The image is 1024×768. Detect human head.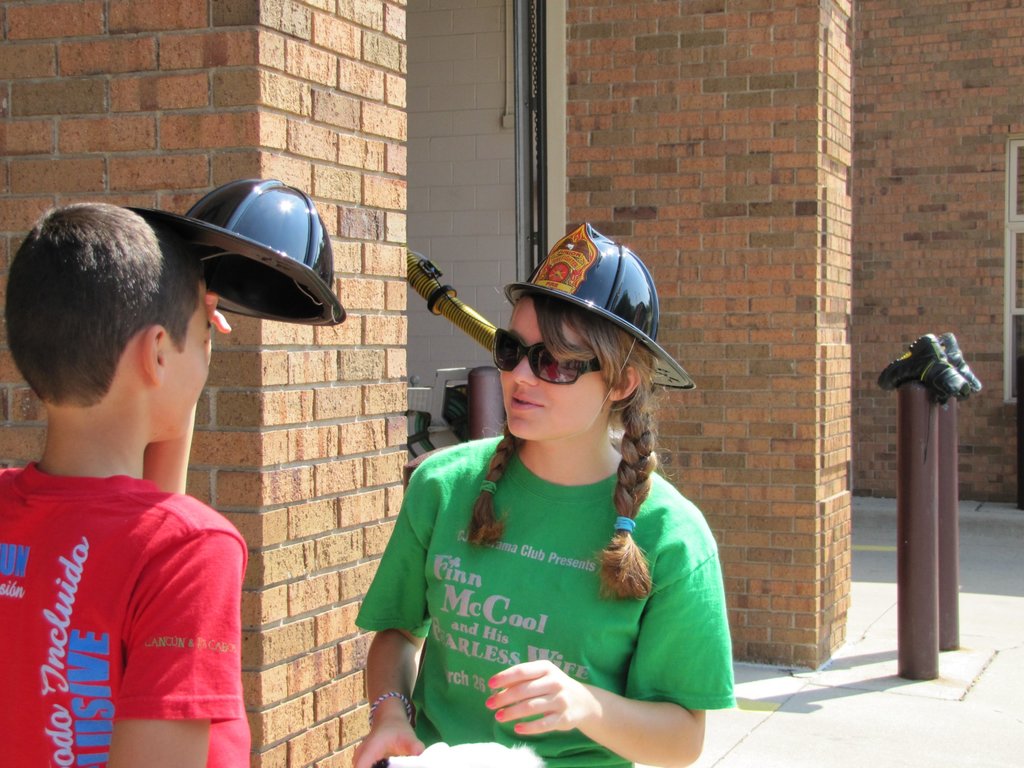
Detection: <region>500, 291, 664, 443</region>.
